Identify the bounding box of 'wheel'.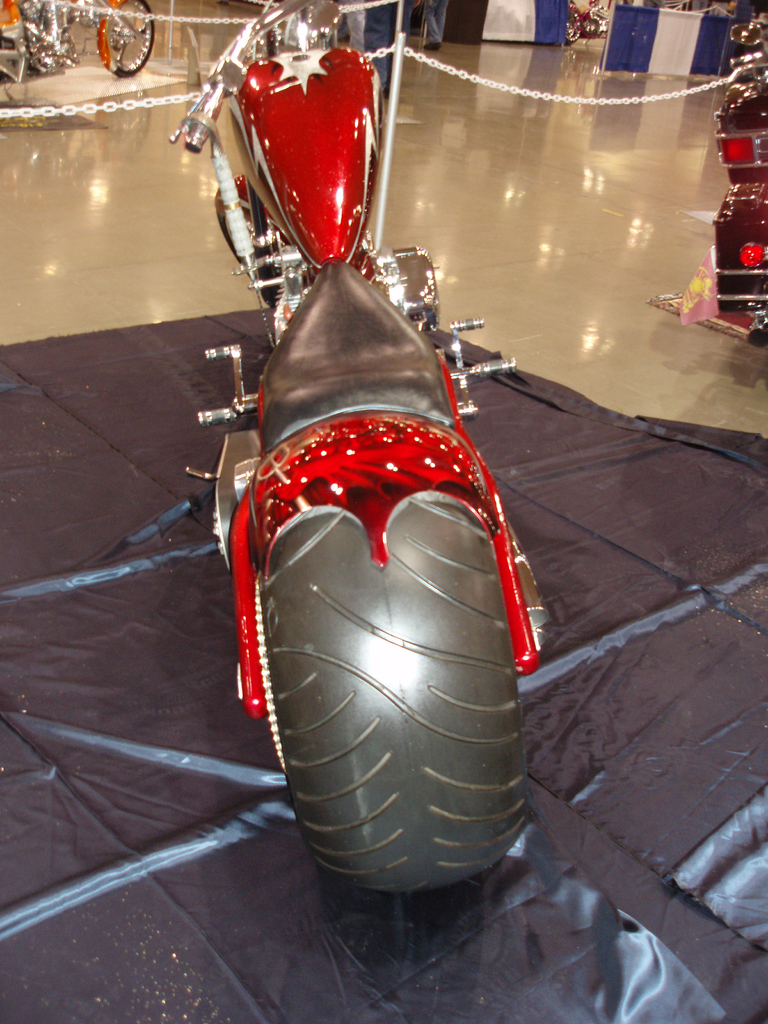
(566, 15, 580, 42).
